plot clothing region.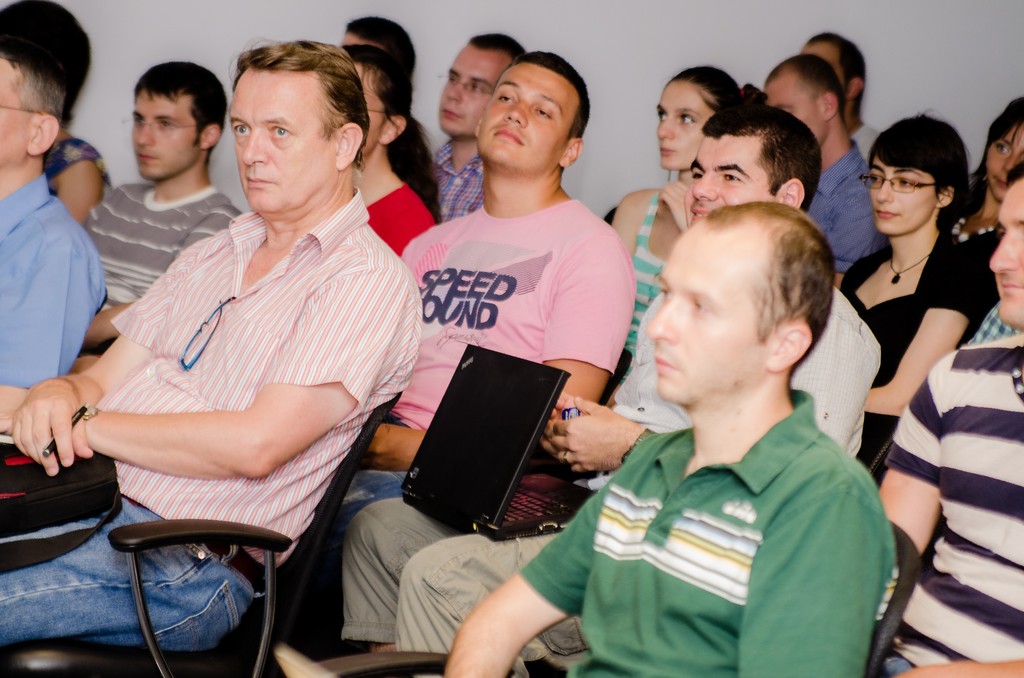
Plotted at (x1=842, y1=228, x2=981, y2=384).
